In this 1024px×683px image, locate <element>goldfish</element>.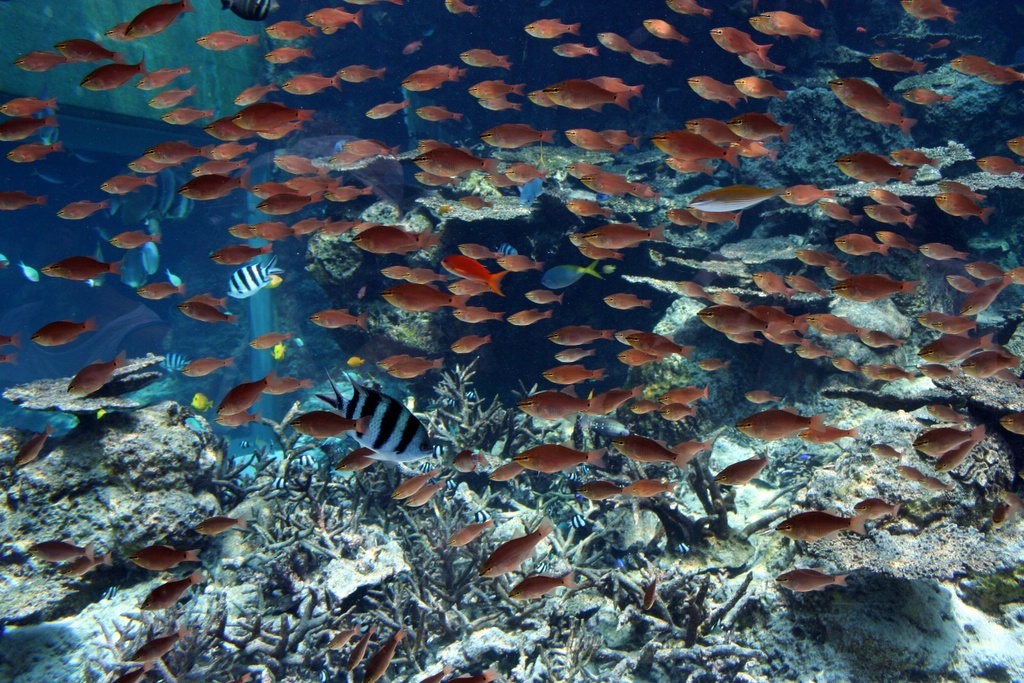
Bounding box: (left=105, top=228, right=164, bottom=252).
